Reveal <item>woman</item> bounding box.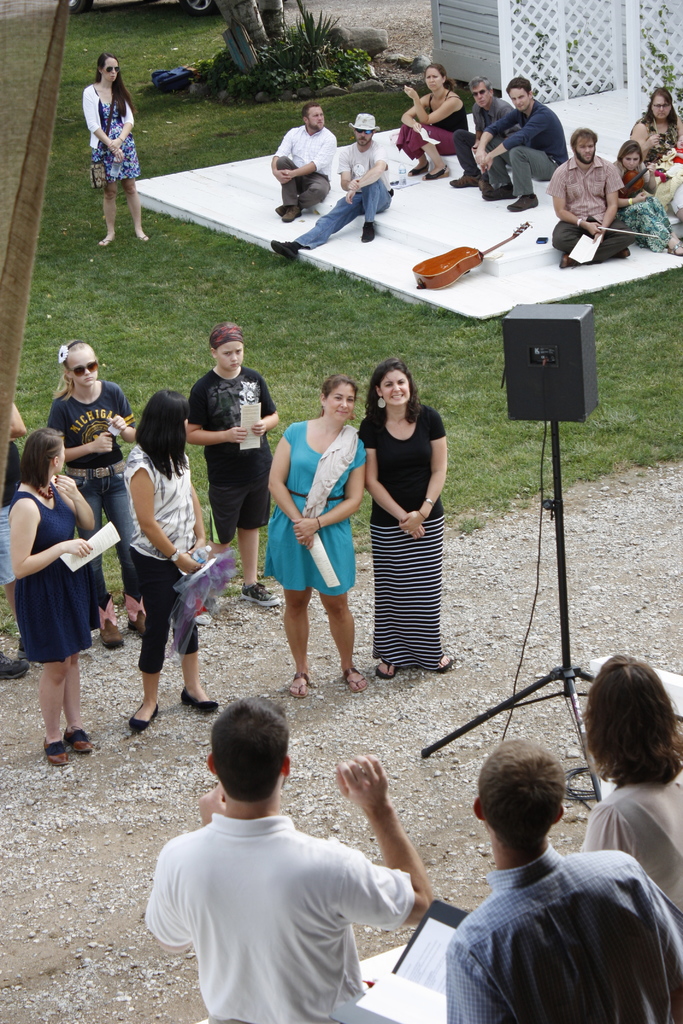
Revealed: rect(397, 68, 470, 180).
